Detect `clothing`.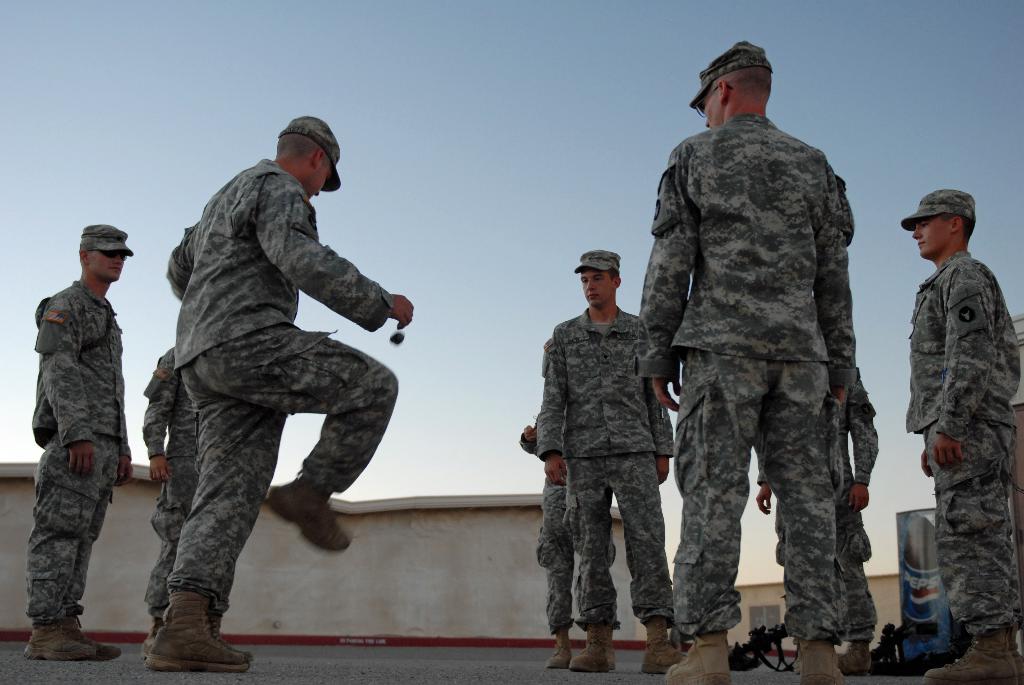
Detected at rect(637, 117, 858, 643).
